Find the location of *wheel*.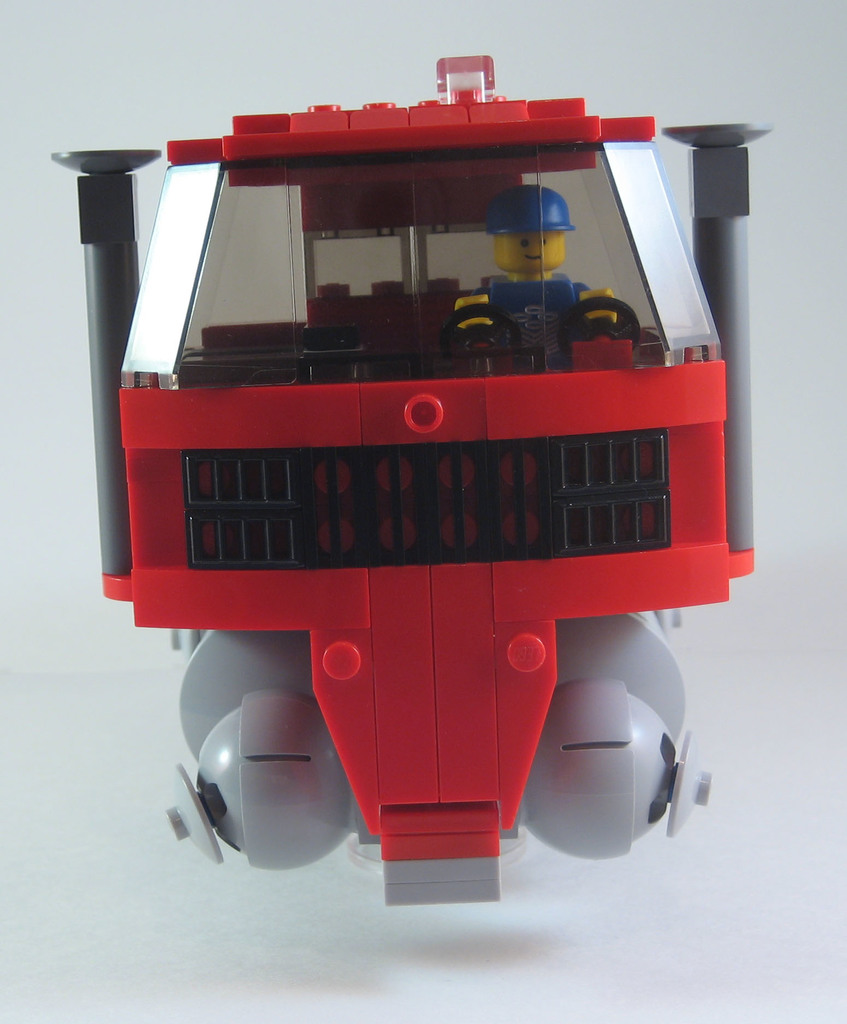
Location: region(560, 295, 635, 356).
